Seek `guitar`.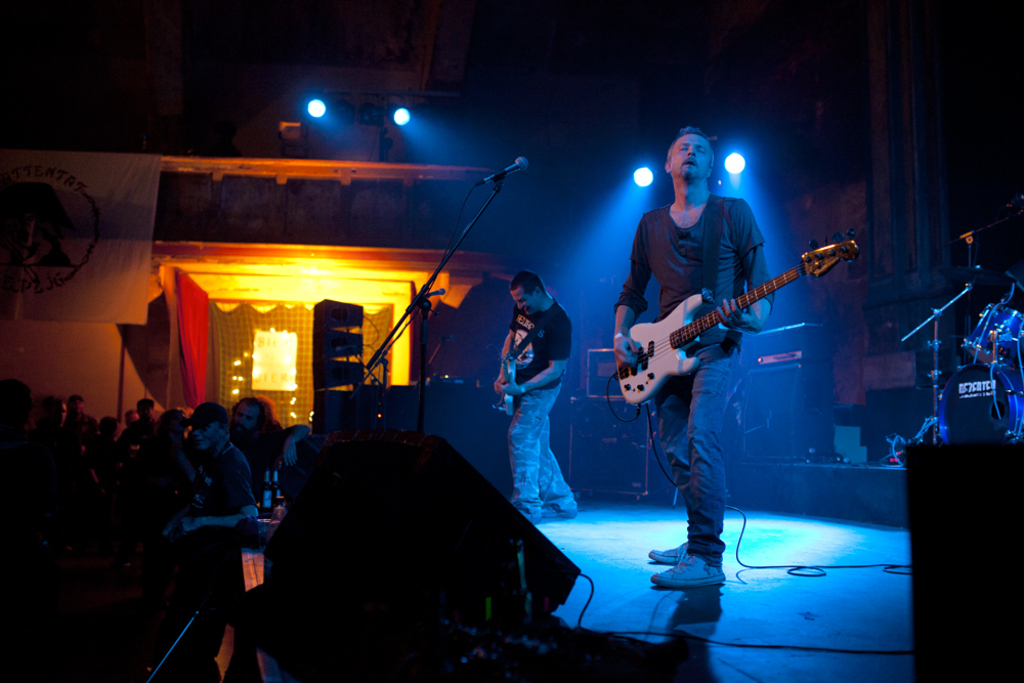
504:338:521:418.
